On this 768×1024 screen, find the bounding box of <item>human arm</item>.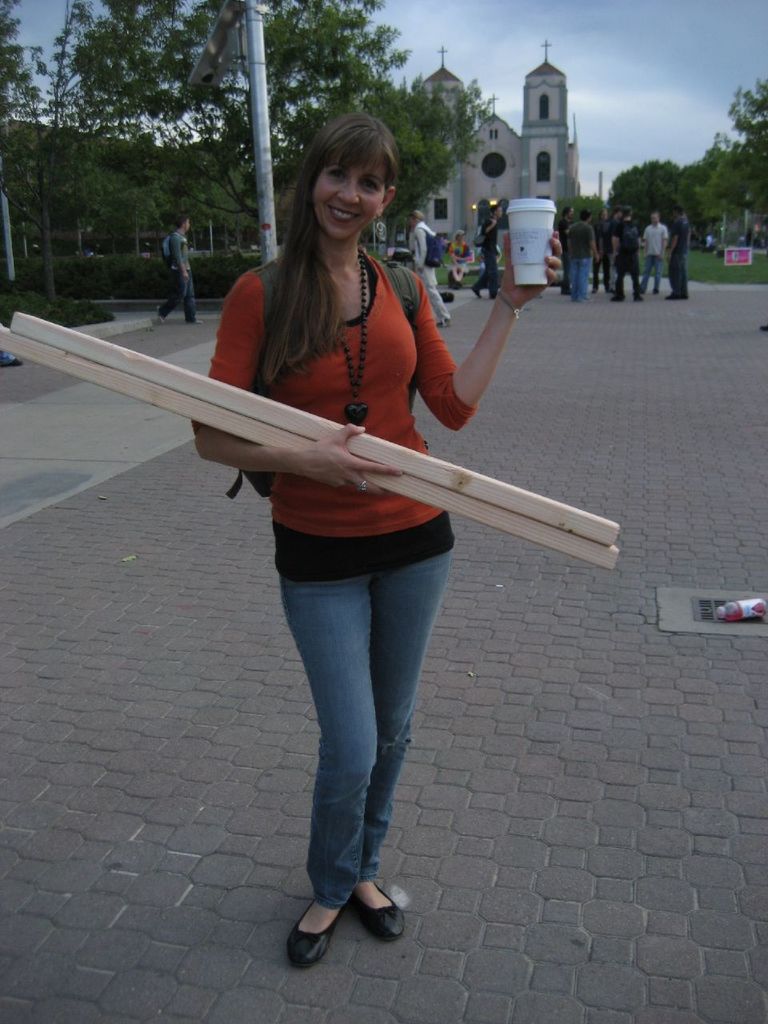
Bounding box: {"x1": 410, "y1": 262, "x2": 561, "y2": 438}.
